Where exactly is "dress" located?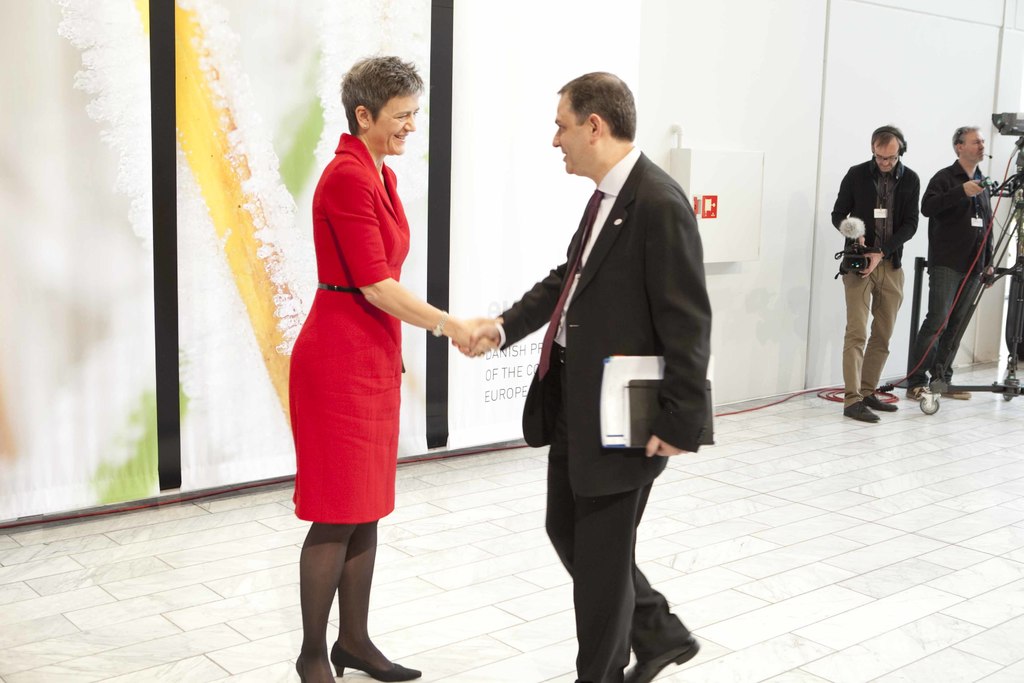
Its bounding box is bbox=[285, 164, 431, 509].
